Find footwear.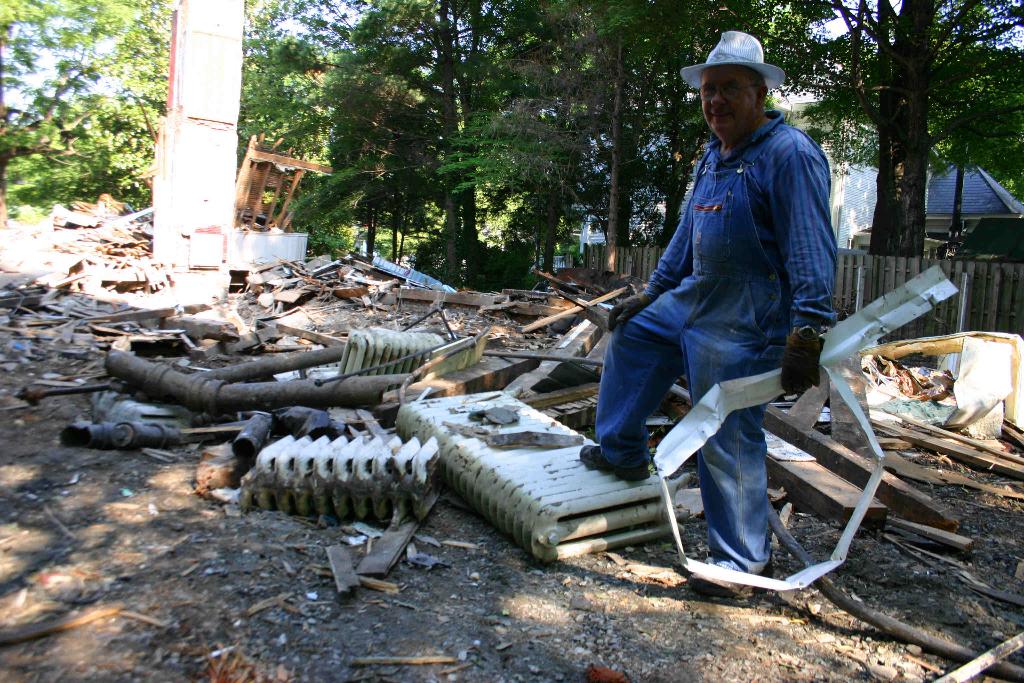
x1=580 y1=444 x2=652 y2=482.
